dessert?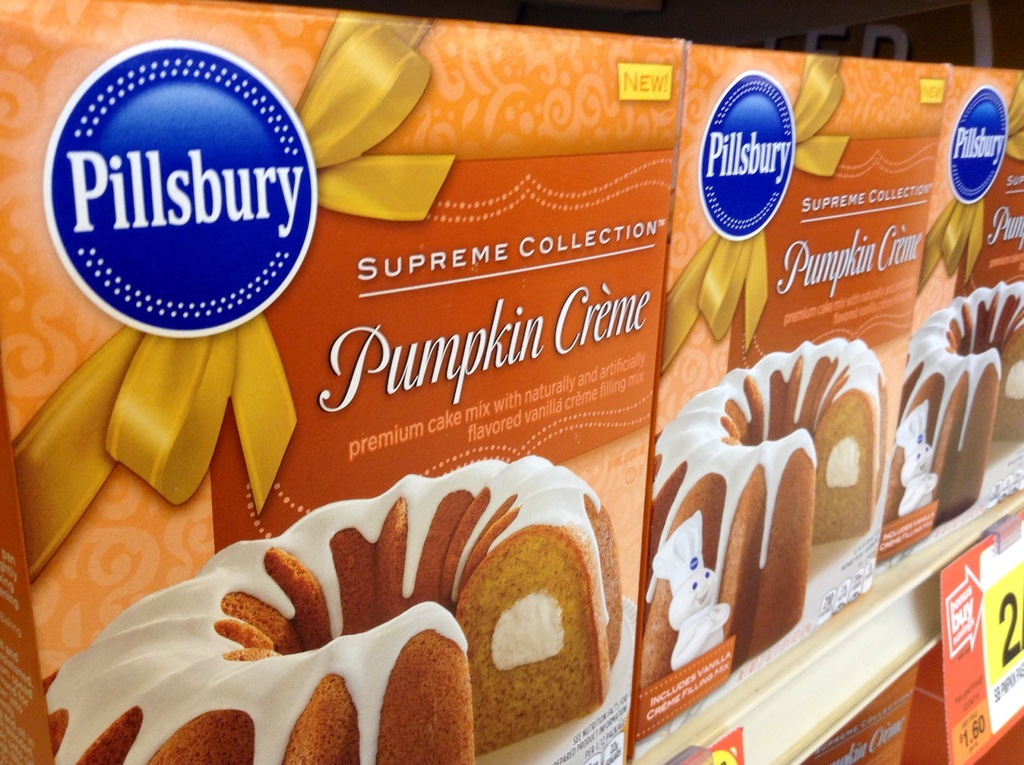
l=638, t=337, r=893, b=687
